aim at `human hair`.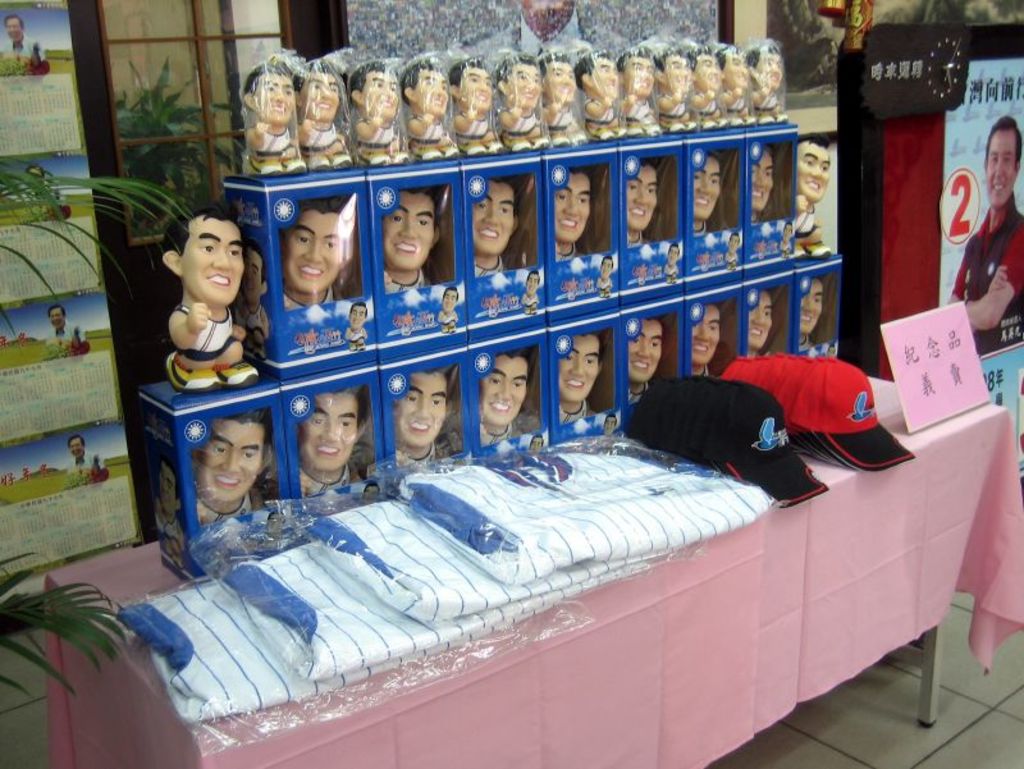
Aimed at x1=215, y1=407, x2=271, y2=461.
